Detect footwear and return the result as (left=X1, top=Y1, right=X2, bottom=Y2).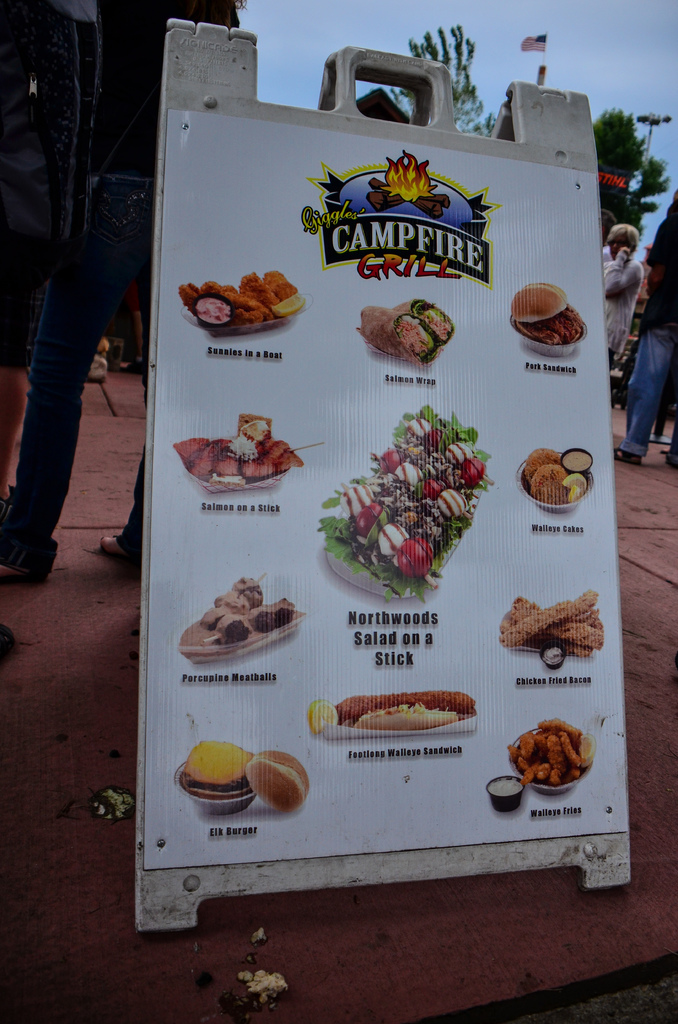
(left=0, top=627, right=15, bottom=665).
